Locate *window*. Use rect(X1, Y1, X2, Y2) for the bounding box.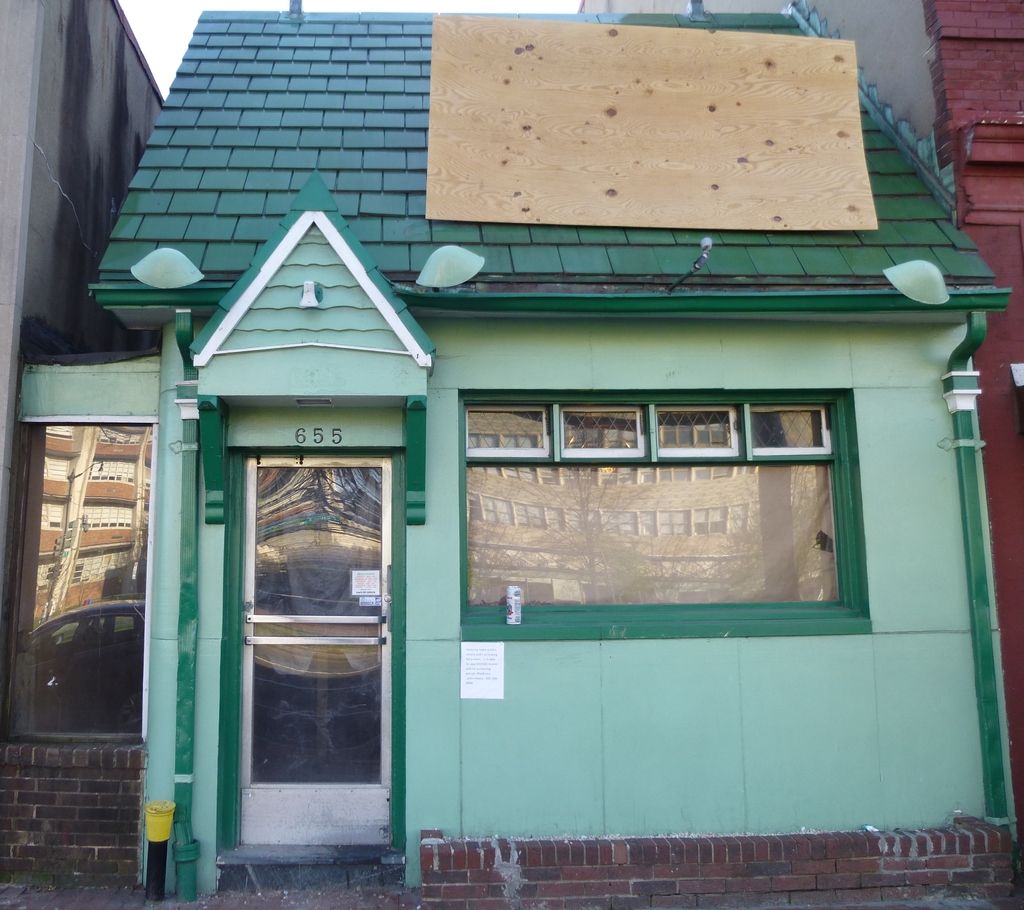
rect(447, 375, 878, 644).
